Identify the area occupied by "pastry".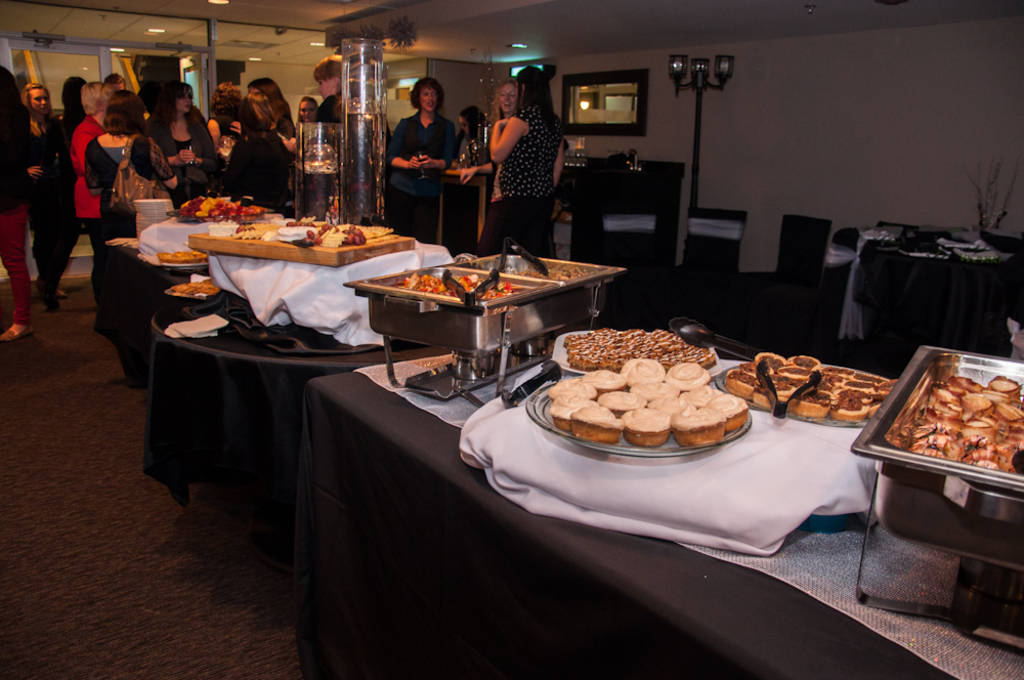
Area: (x1=573, y1=403, x2=624, y2=440).
